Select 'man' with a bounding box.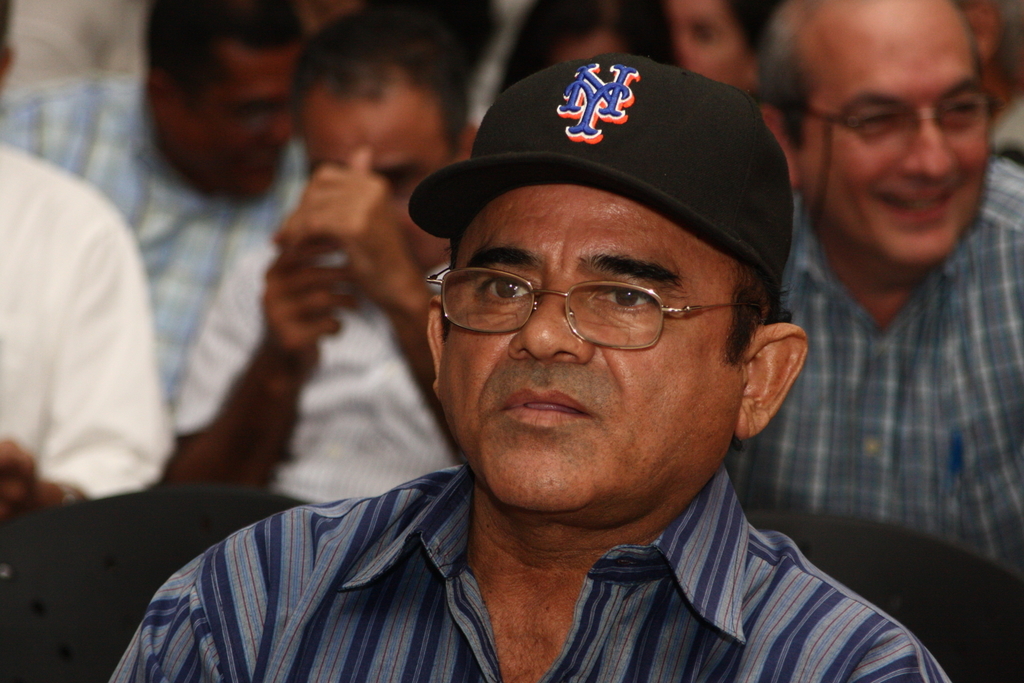
[91, 47, 952, 682].
